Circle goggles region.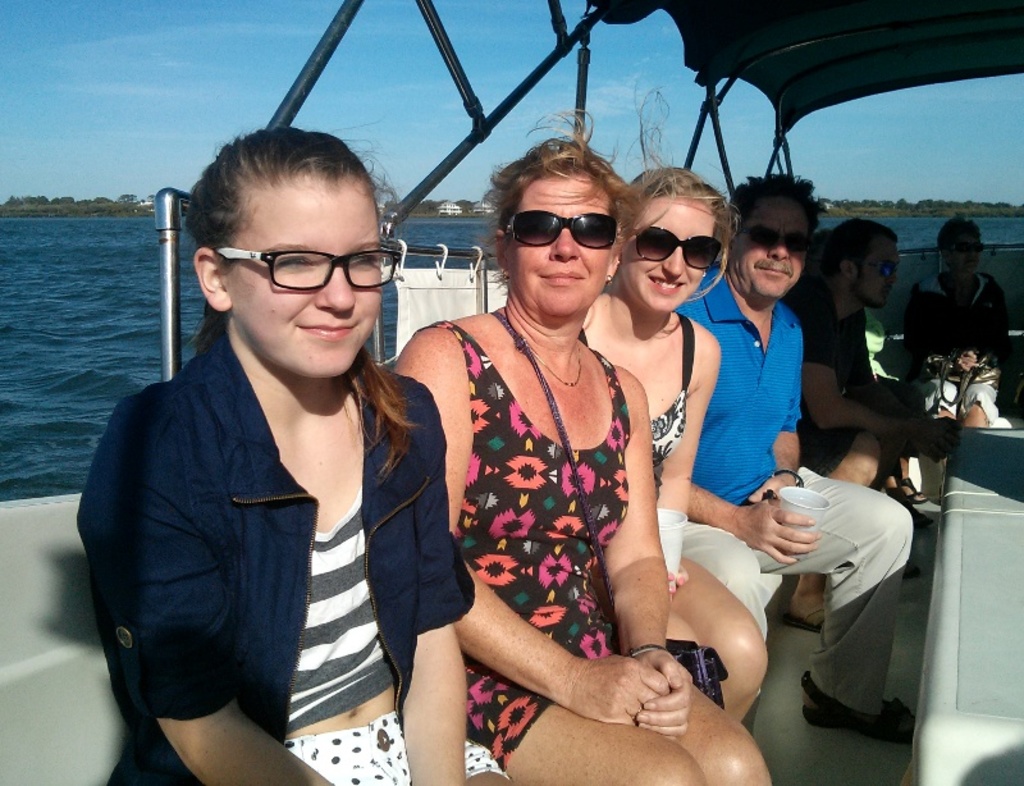
Region: left=741, top=225, right=813, bottom=256.
